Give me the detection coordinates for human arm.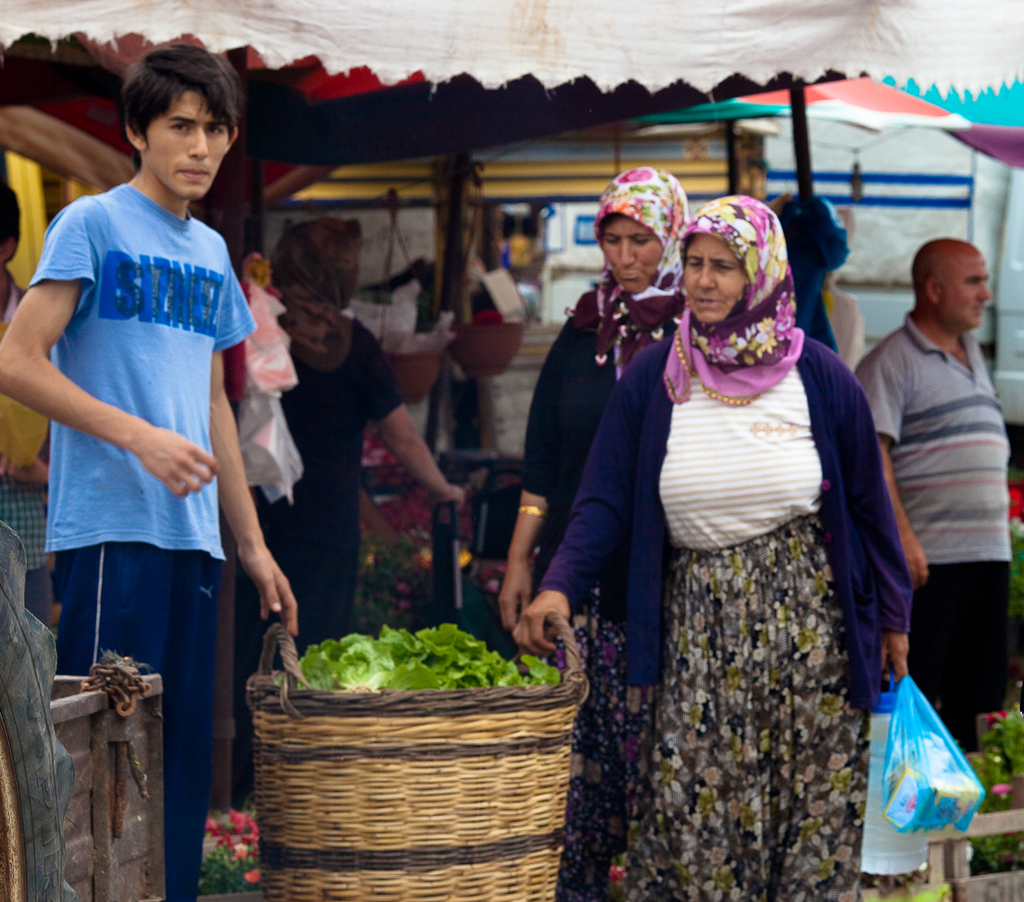
0/196/228/503.
